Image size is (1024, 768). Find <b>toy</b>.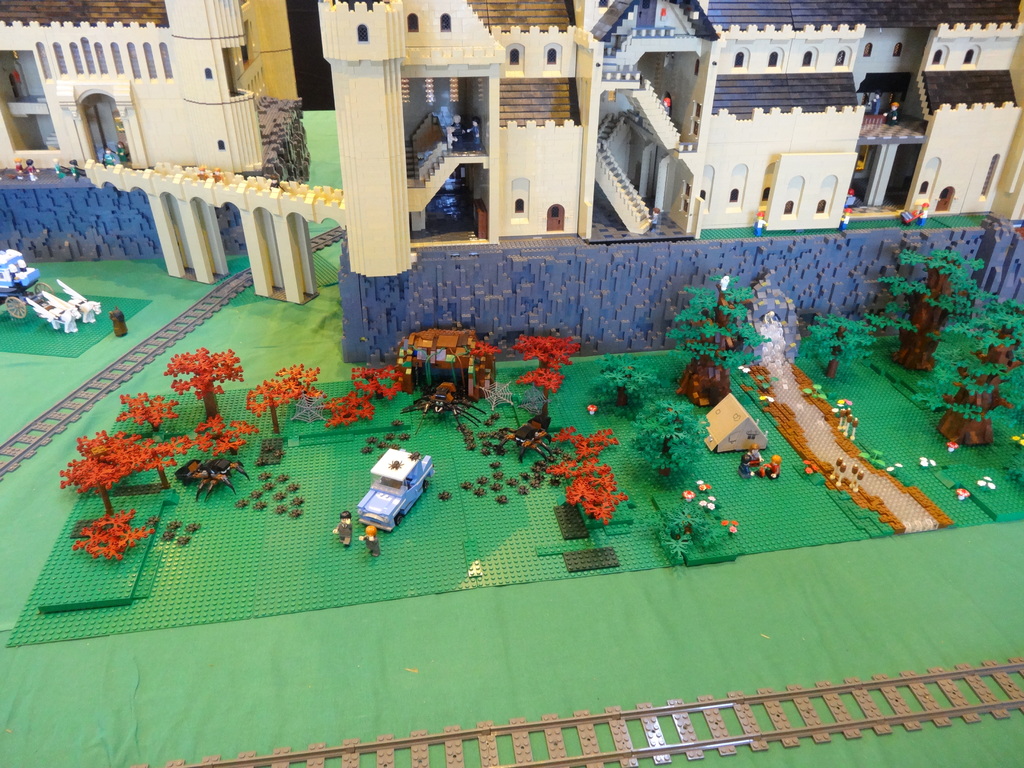
(308, 0, 1023, 372).
